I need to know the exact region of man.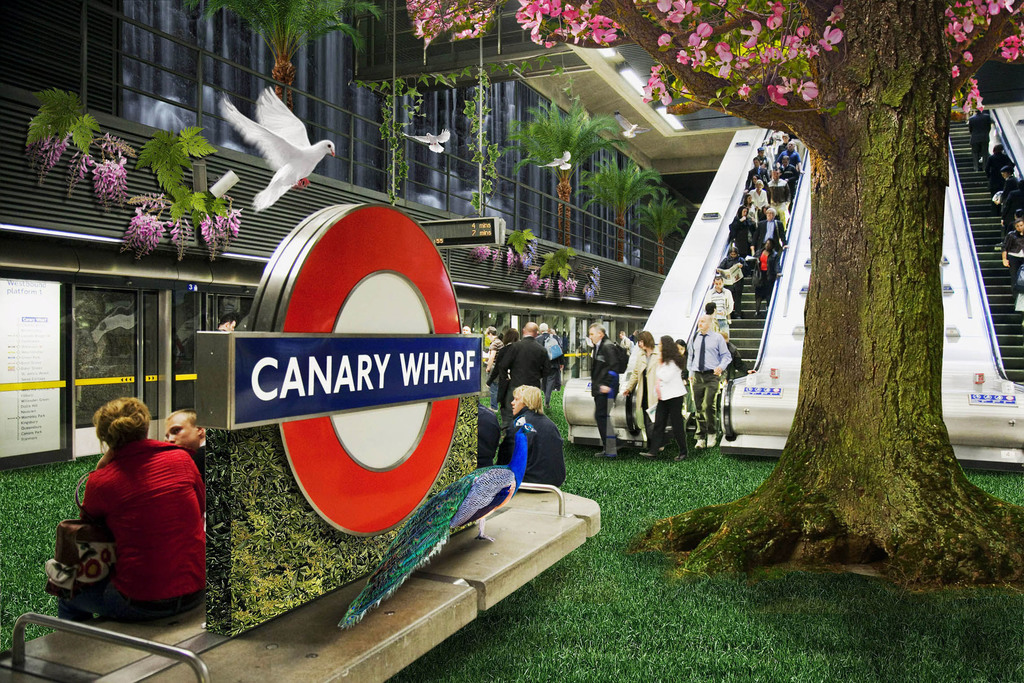
Region: [462,324,470,333].
